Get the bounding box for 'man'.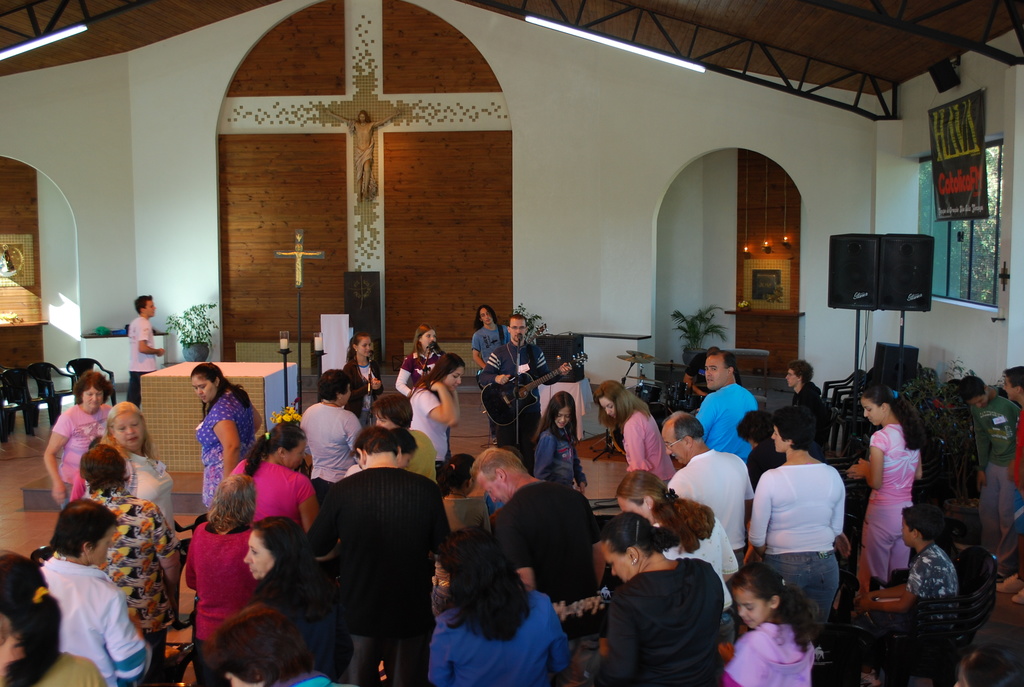
477:445:604:659.
